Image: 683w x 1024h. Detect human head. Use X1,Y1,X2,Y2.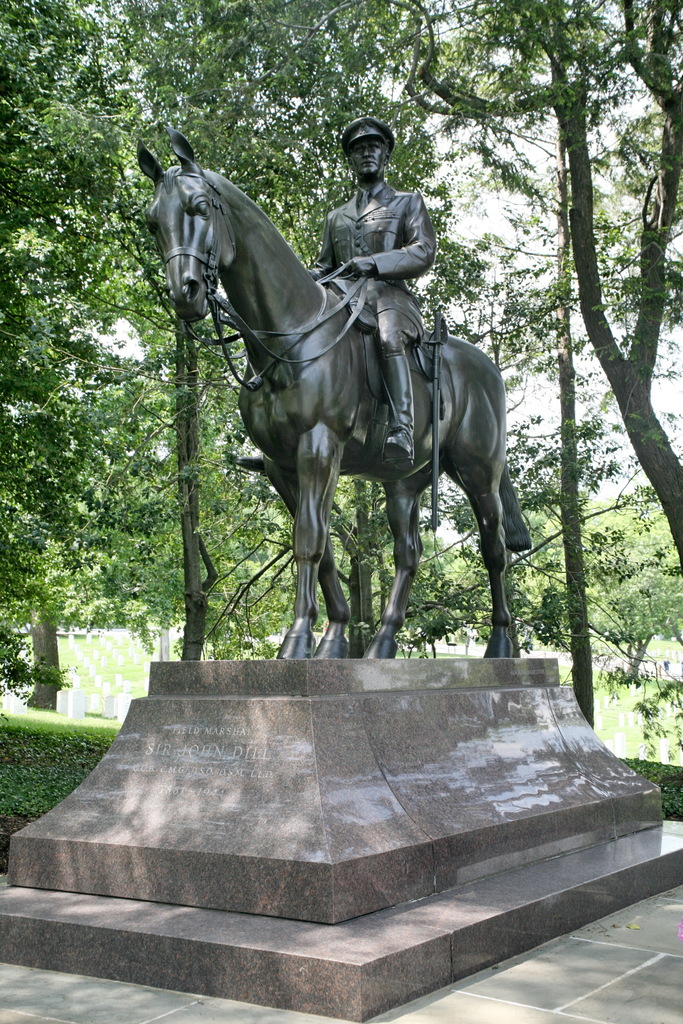
325,117,408,184.
